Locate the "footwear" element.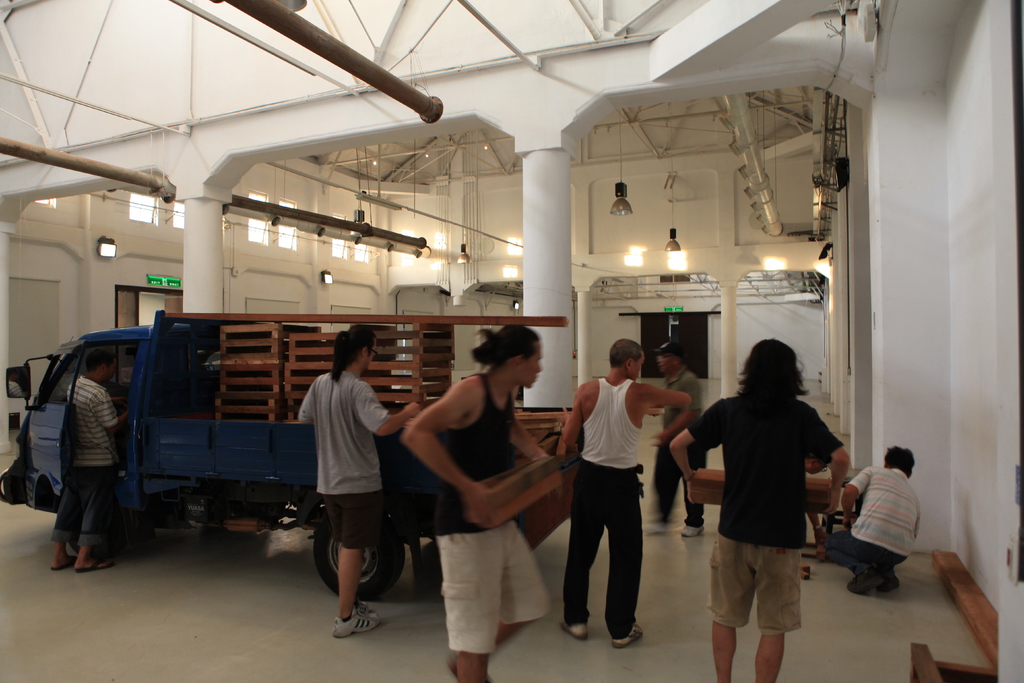
Element bbox: 556:613:591:642.
